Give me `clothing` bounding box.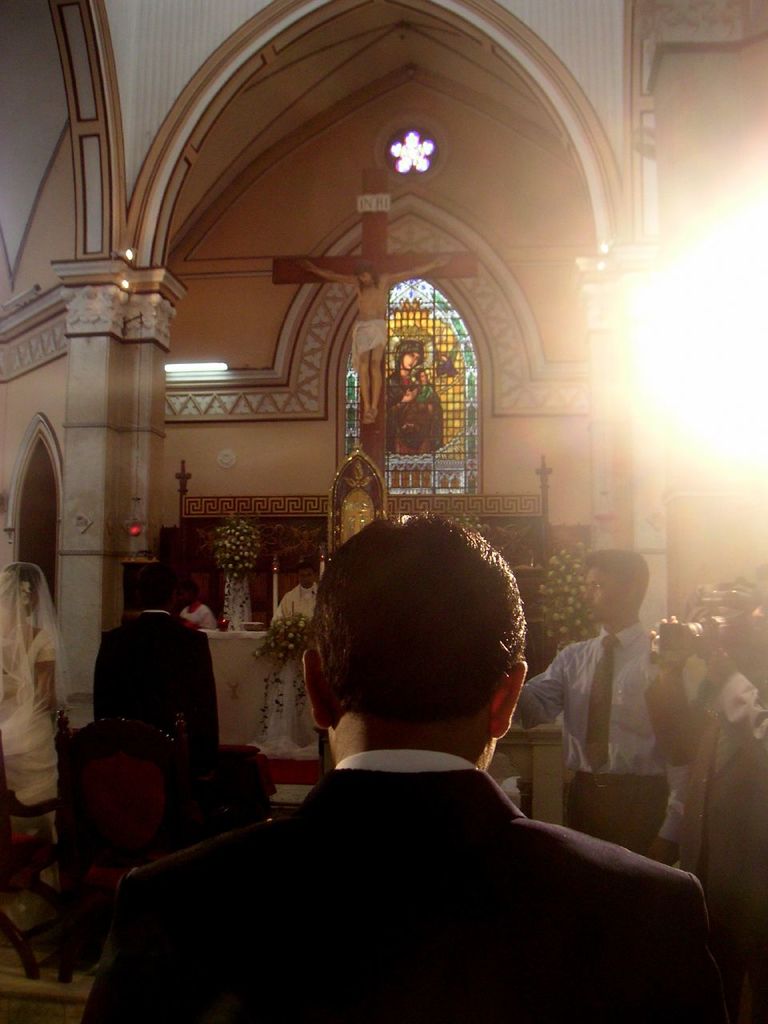
<bbox>657, 642, 762, 847</bbox>.
